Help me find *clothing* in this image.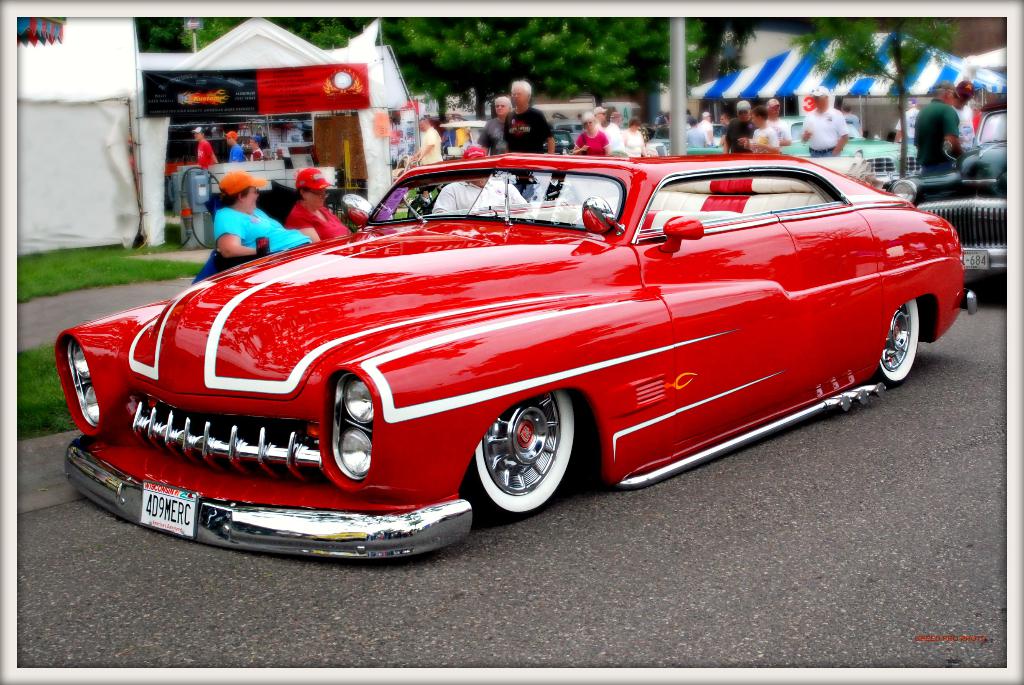
Found it: detection(752, 120, 783, 159).
